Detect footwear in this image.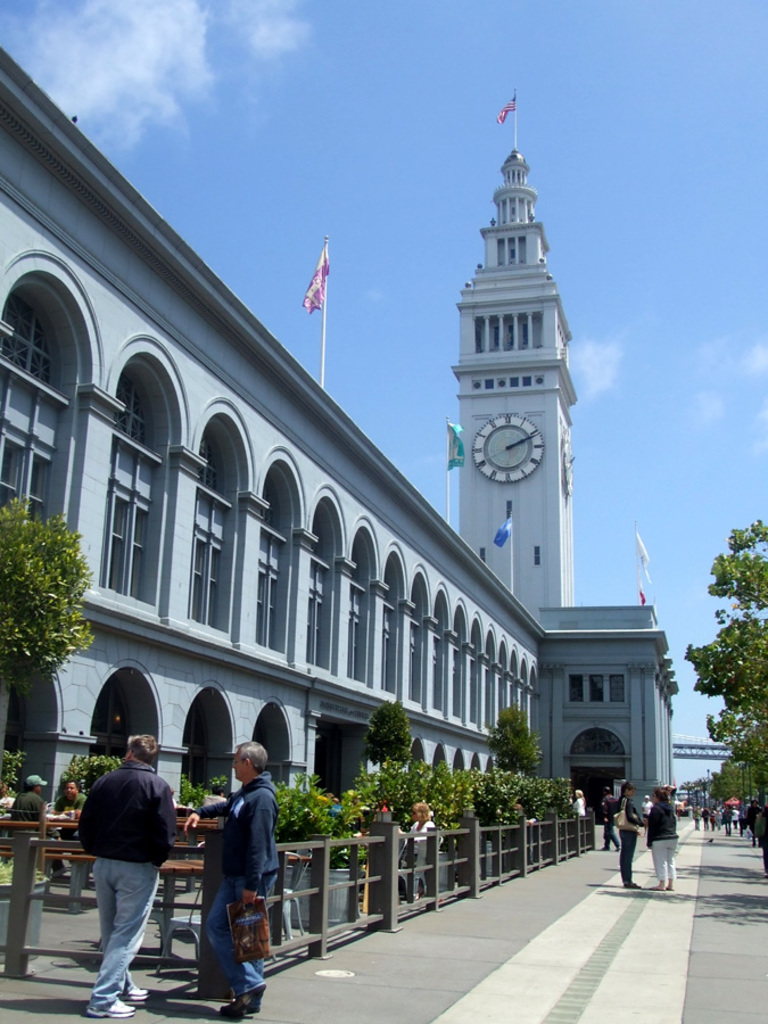
Detection: bbox(116, 983, 160, 1005).
